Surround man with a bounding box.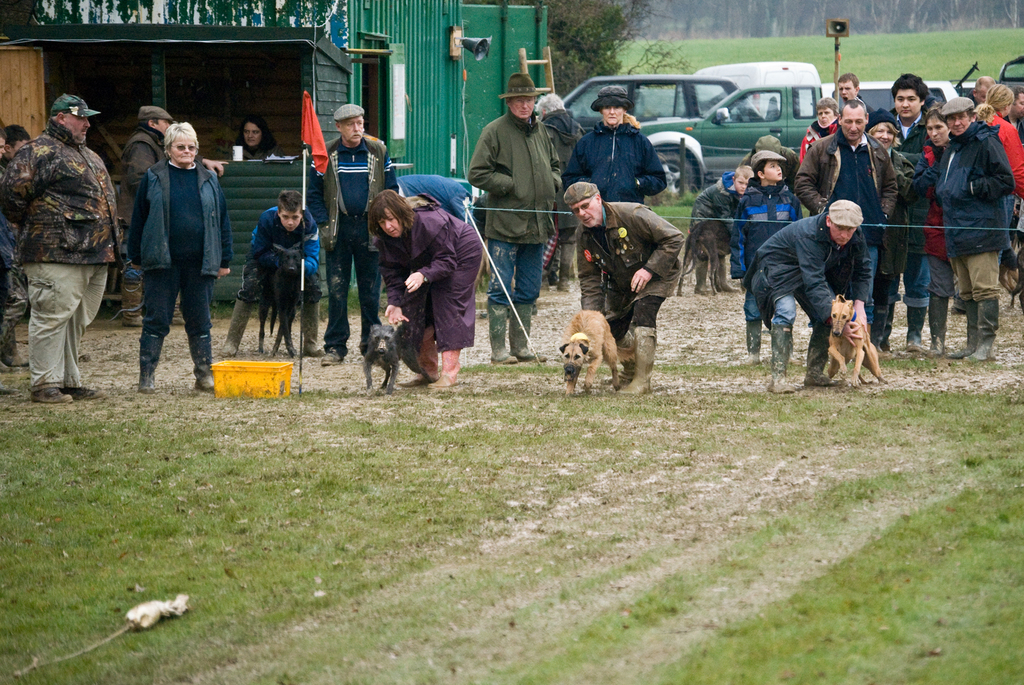
locate(306, 104, 401, 363).
